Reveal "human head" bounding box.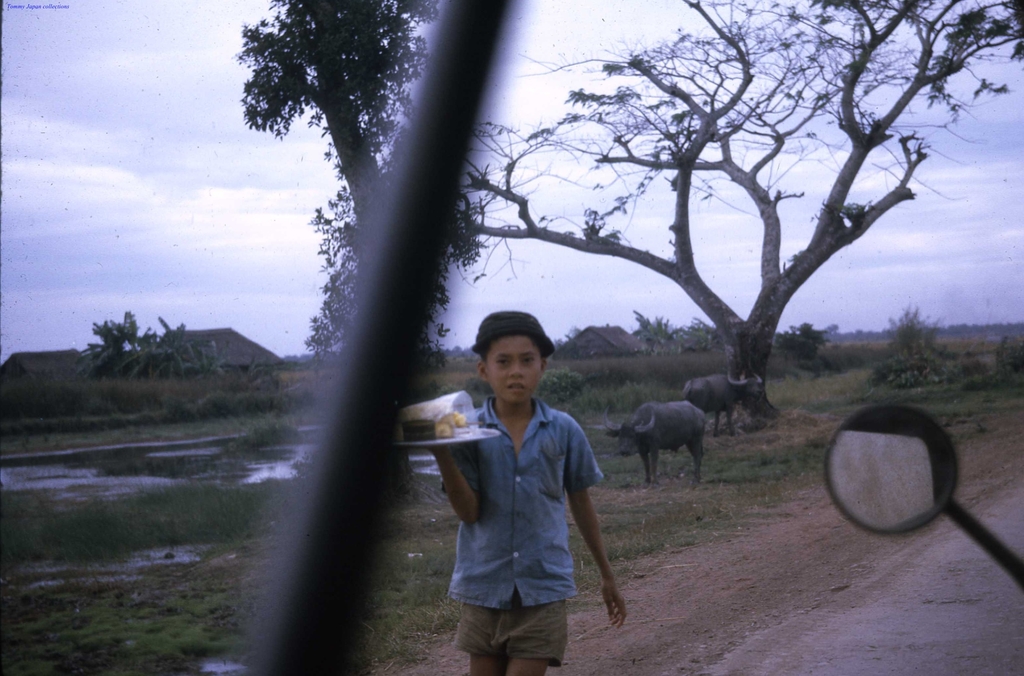
Revealed: [467, 310, 557, 390].
